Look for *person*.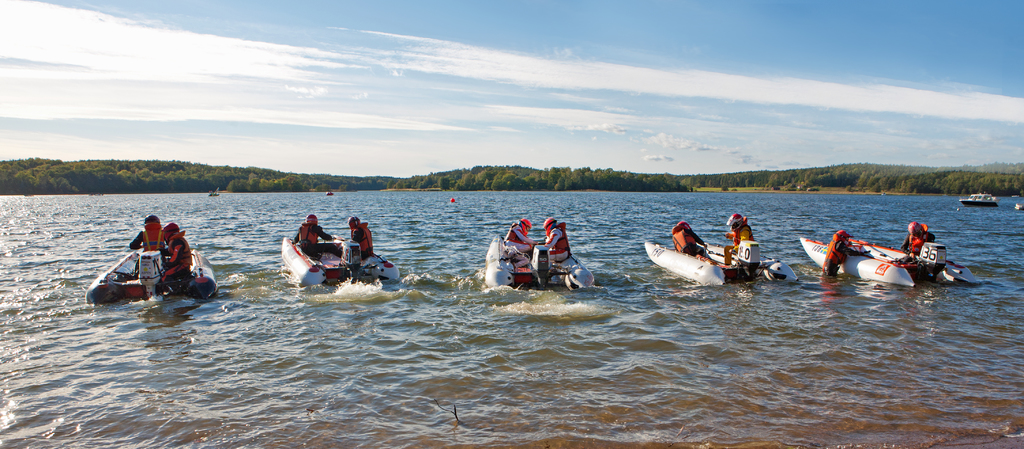
Found: (161, 220, 195, 281).
